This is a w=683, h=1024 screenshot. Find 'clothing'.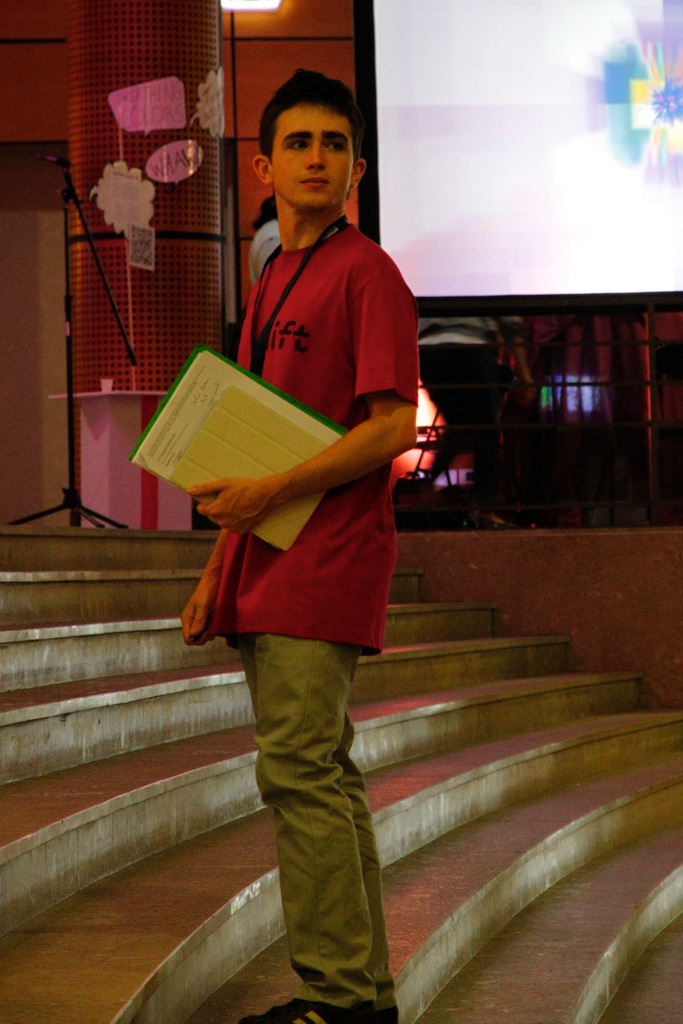
Bounding box: bbox(205, 221, 422, 1004).
